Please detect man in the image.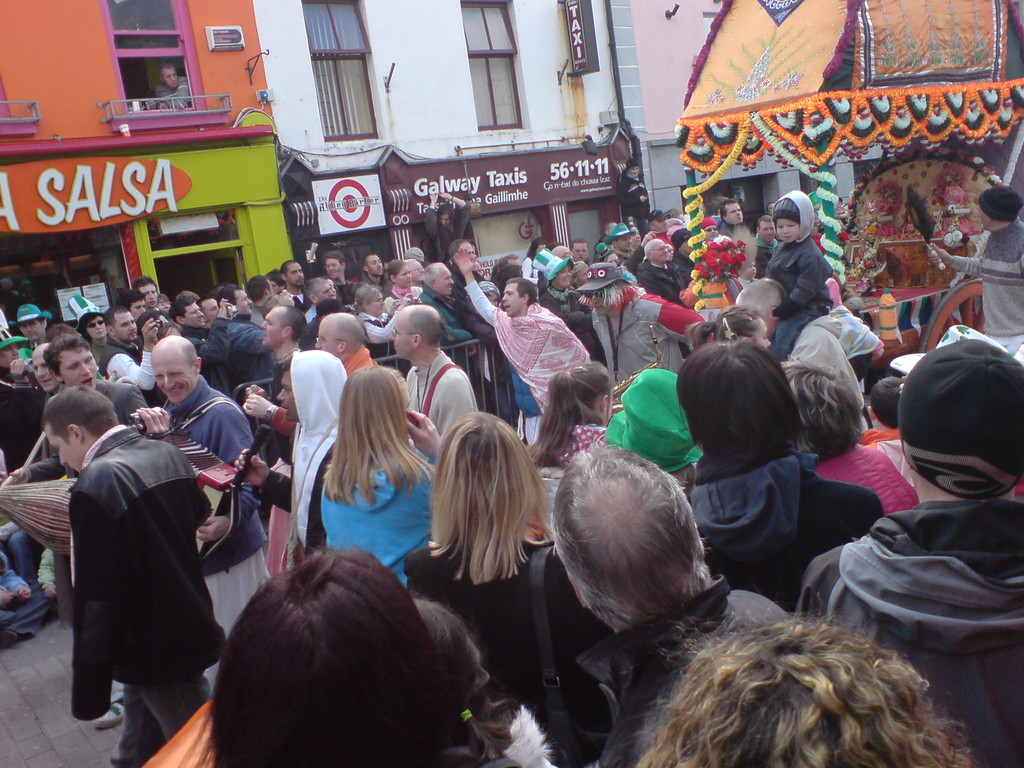
x1=428 y1=182 x2=465 y2=250.
